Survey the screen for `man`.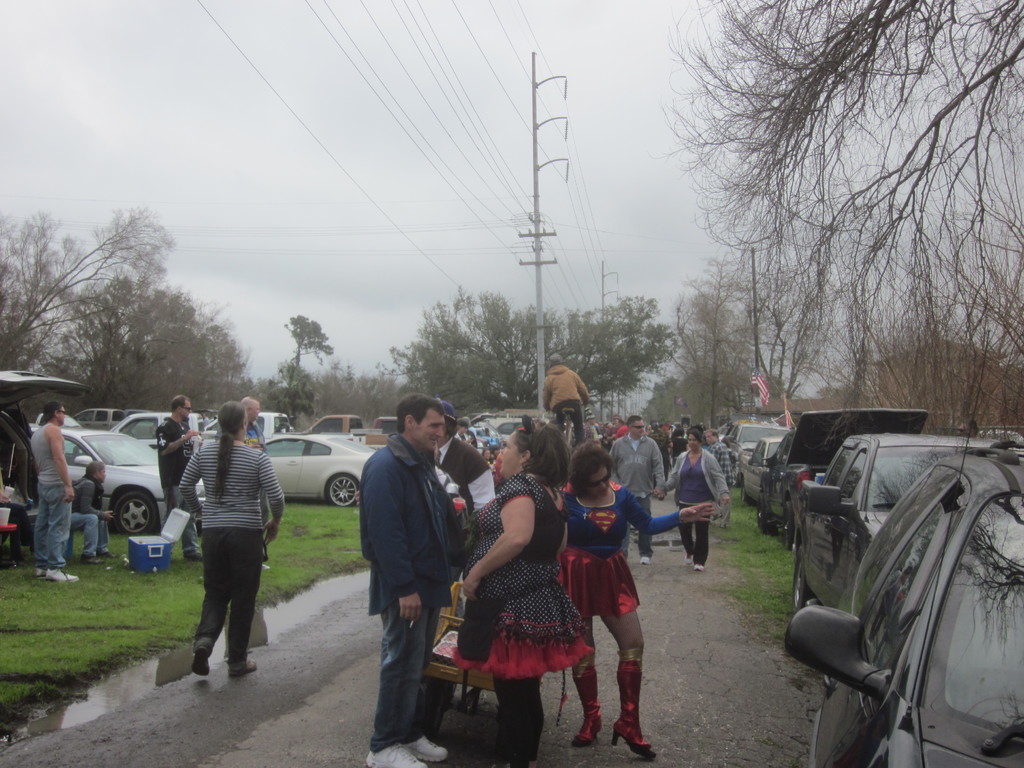
Survey found: l=705, t=431, r=733, b=531.
